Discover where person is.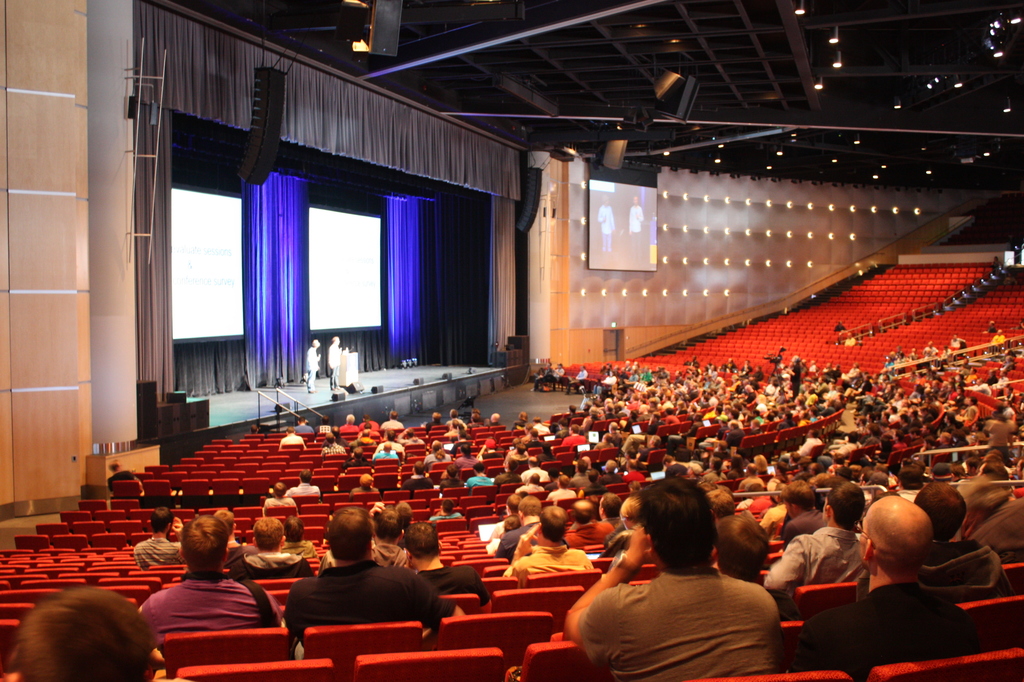
Discovered at (330,334,346,391).
